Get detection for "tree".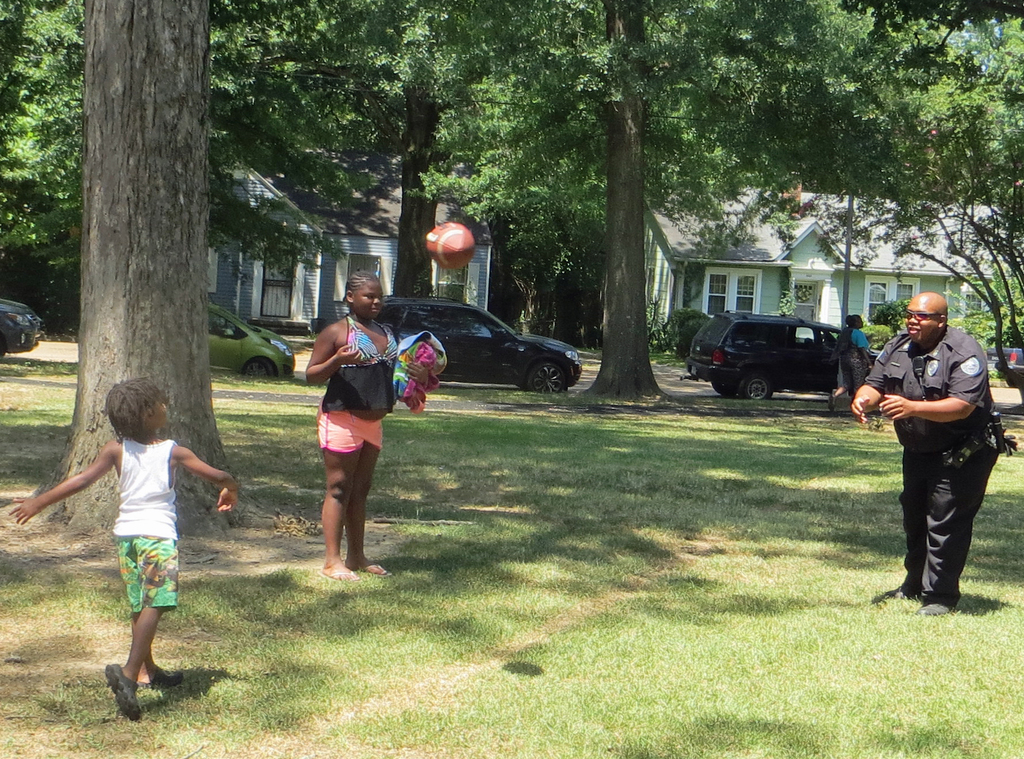
Detection: x1=3, y1=1, x2=399, y2=285.
